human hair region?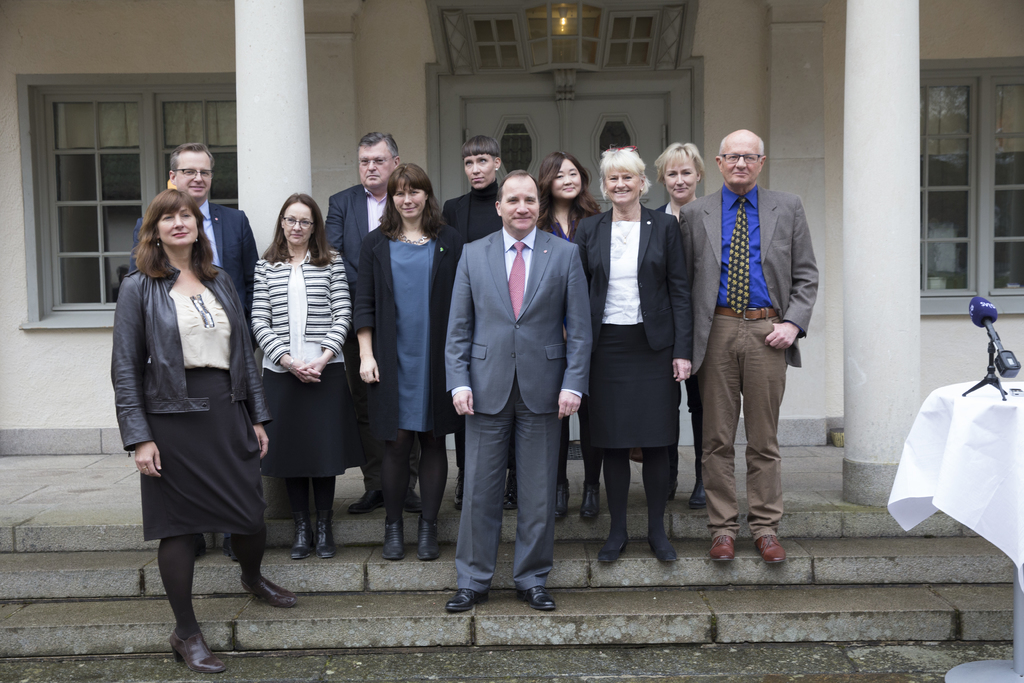
<box>380,160,446,240</box>
